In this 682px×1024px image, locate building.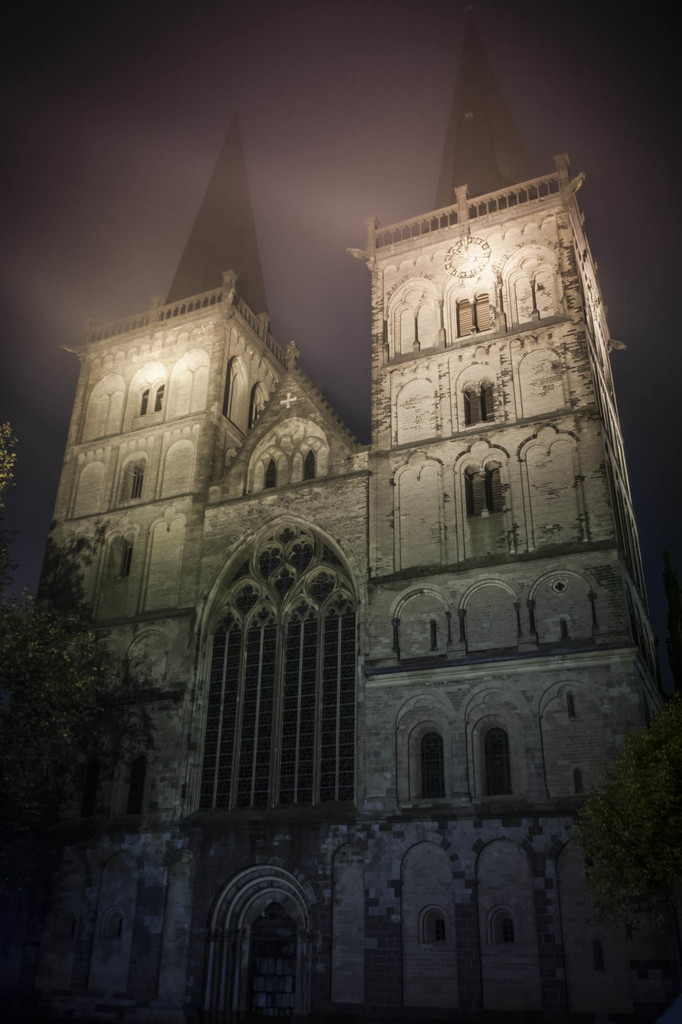
Bounding box: <box>4,8,681,1023</box>.
